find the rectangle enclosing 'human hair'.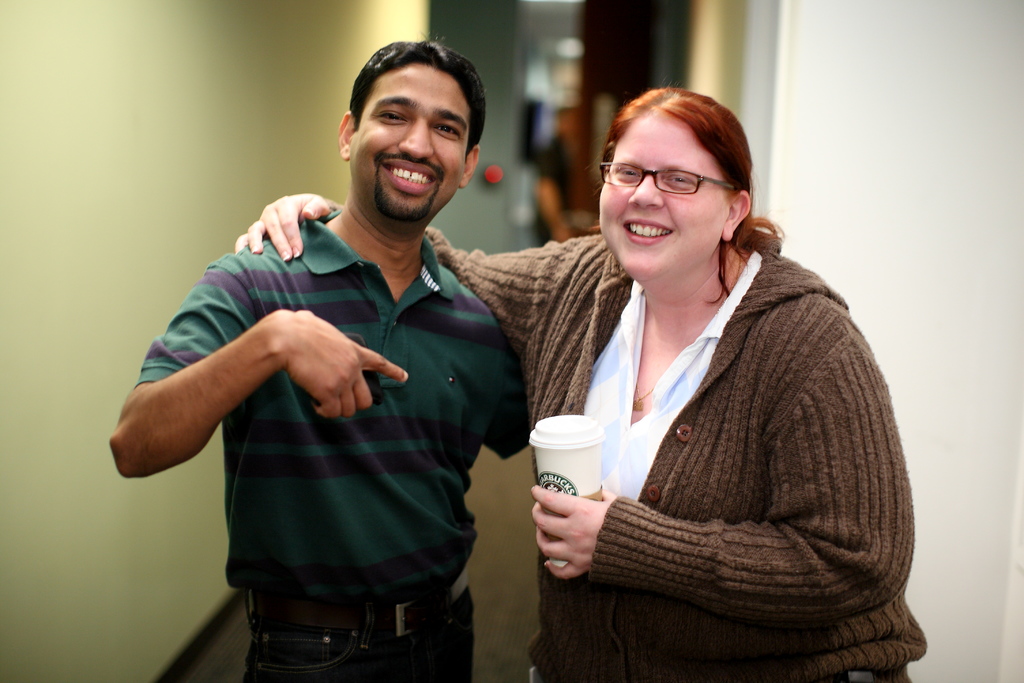
[x1=591, y1=88, x2=771, y2=284].
